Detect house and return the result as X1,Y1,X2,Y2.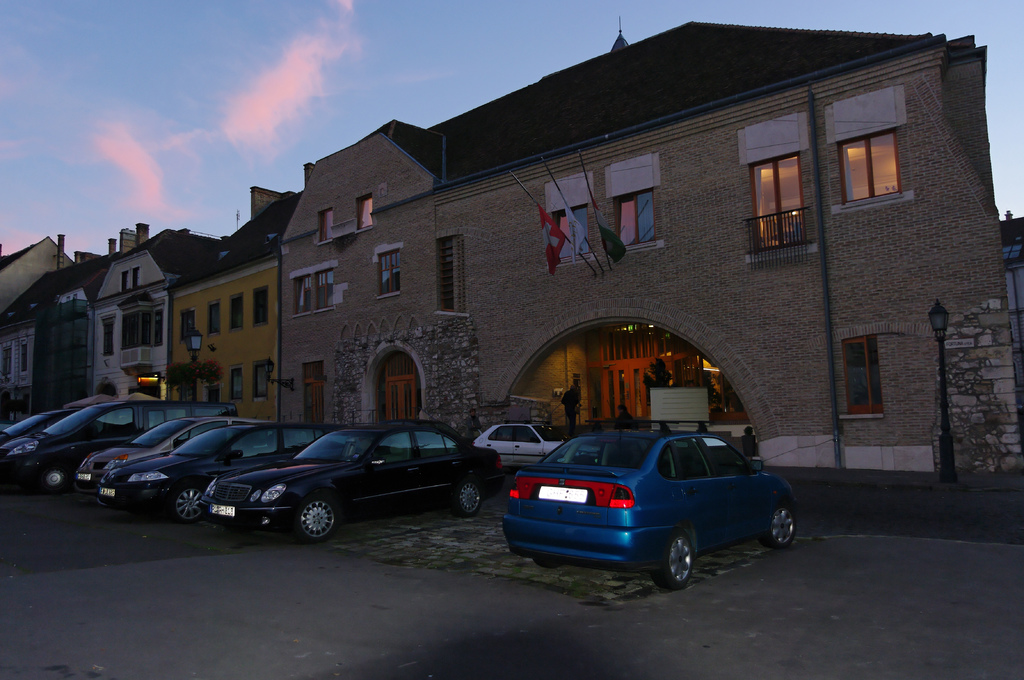
94,226,224,407.
